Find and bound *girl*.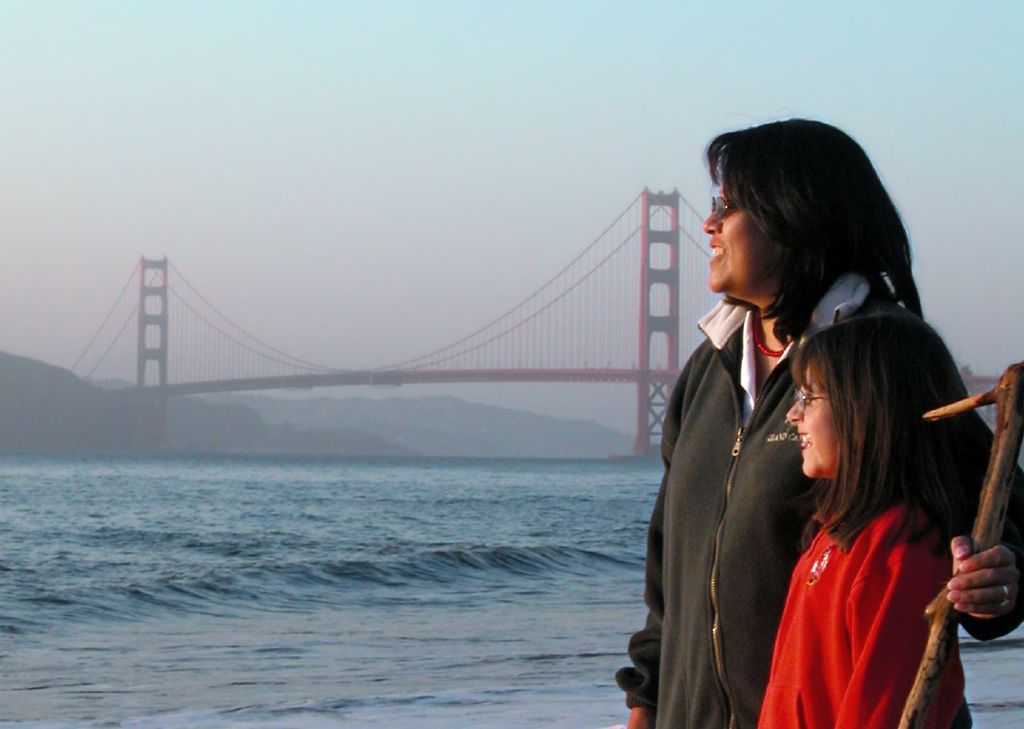
Bound: BBox(755, 304, 965, 728).
